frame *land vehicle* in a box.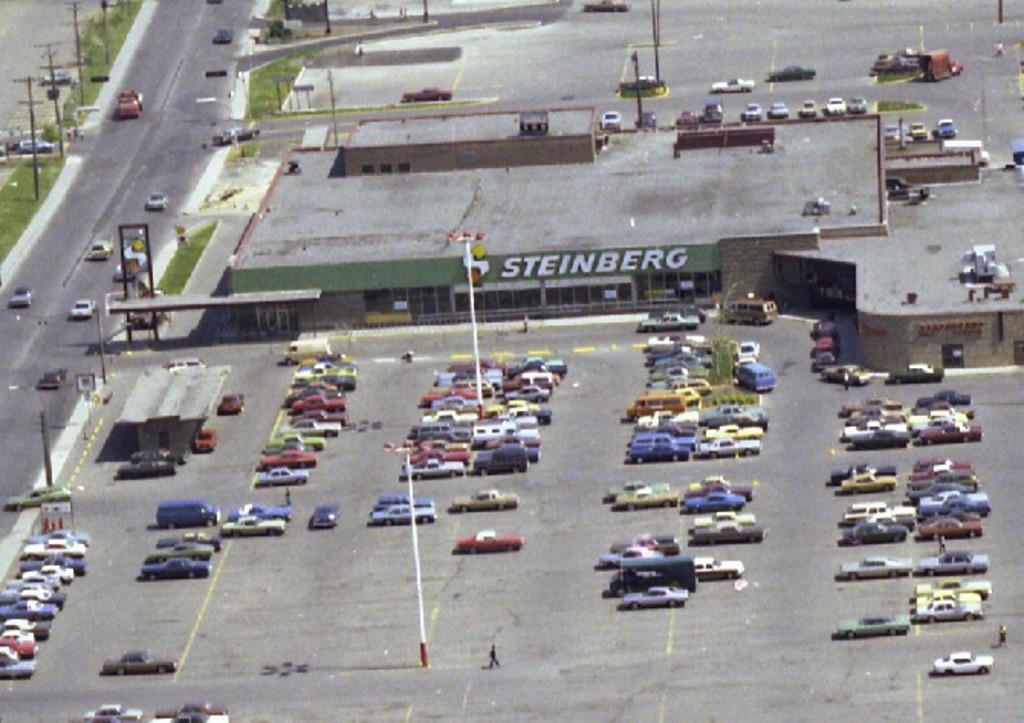
pyautogui.locateOnScreen(290, 376, 339, 394).
